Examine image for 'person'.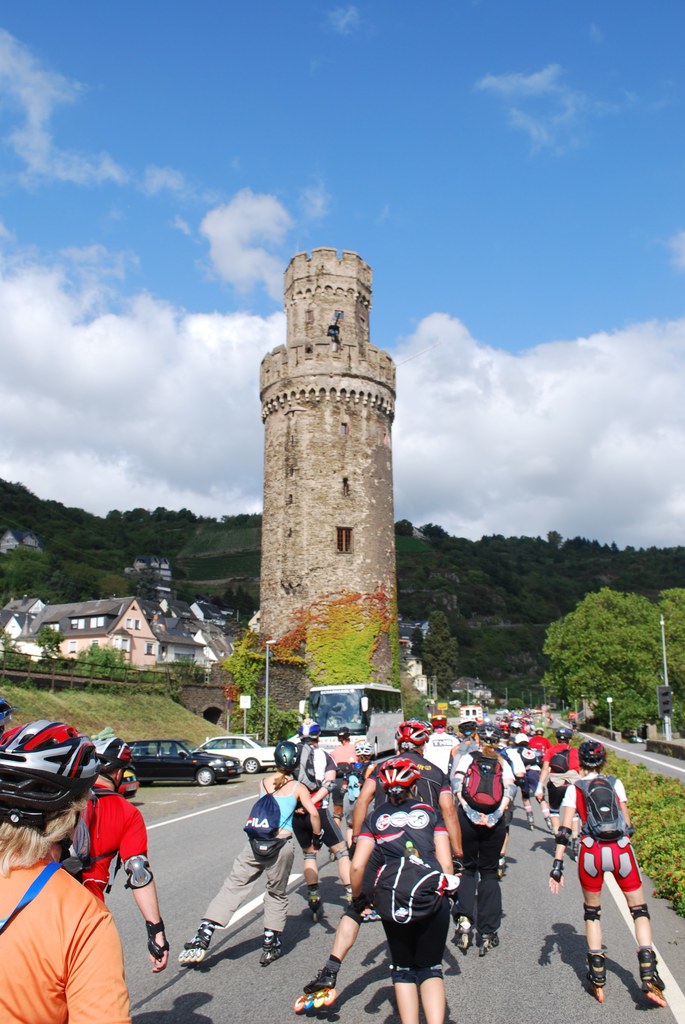
Examination result: [left=262, top=720, right=460, bottom=1012].
